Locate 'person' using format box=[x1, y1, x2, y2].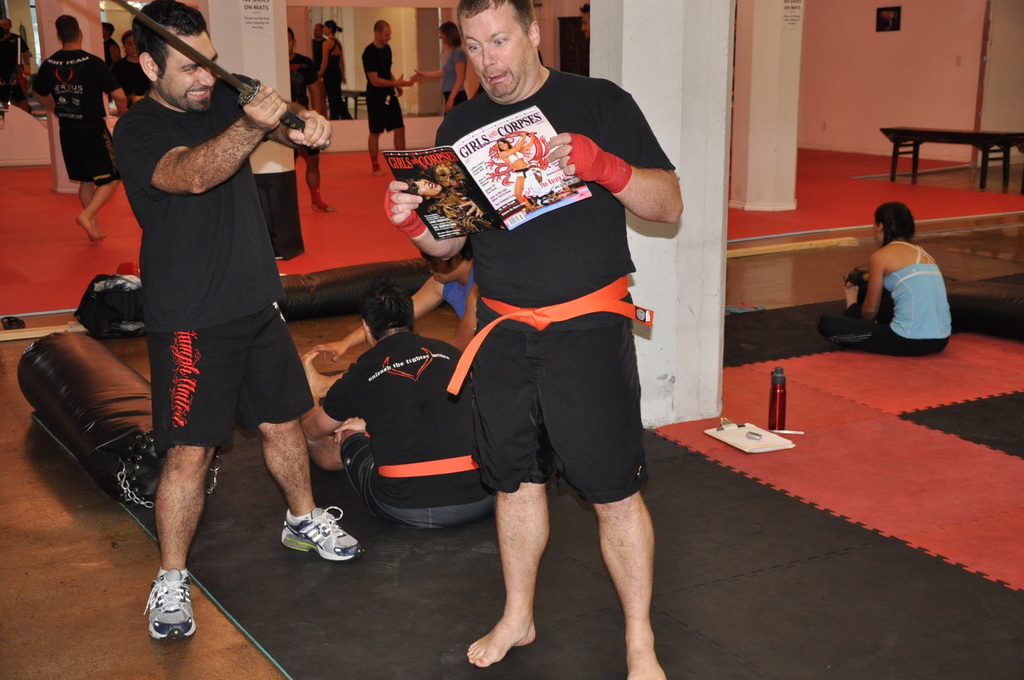
box=[429, 0, 684, 584].
